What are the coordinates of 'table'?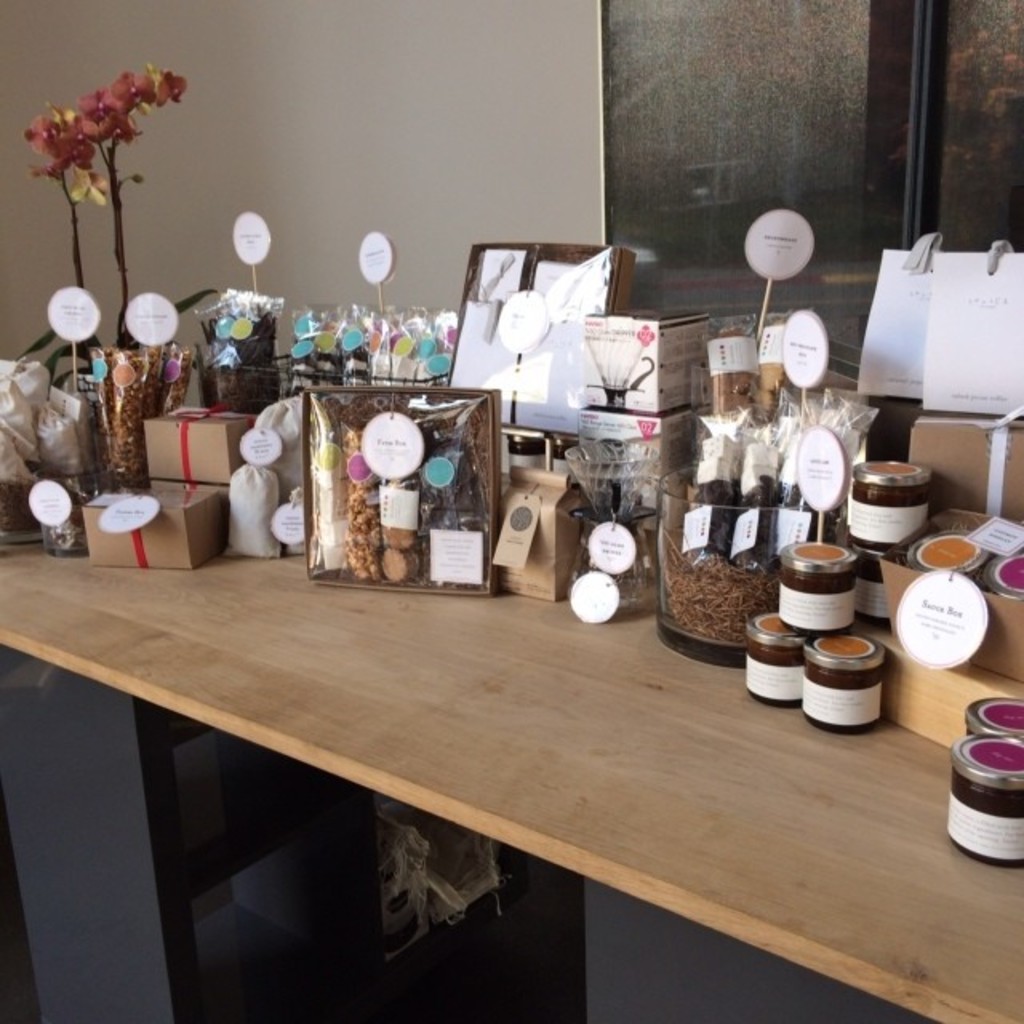
0, 371, 1022, 1022.
